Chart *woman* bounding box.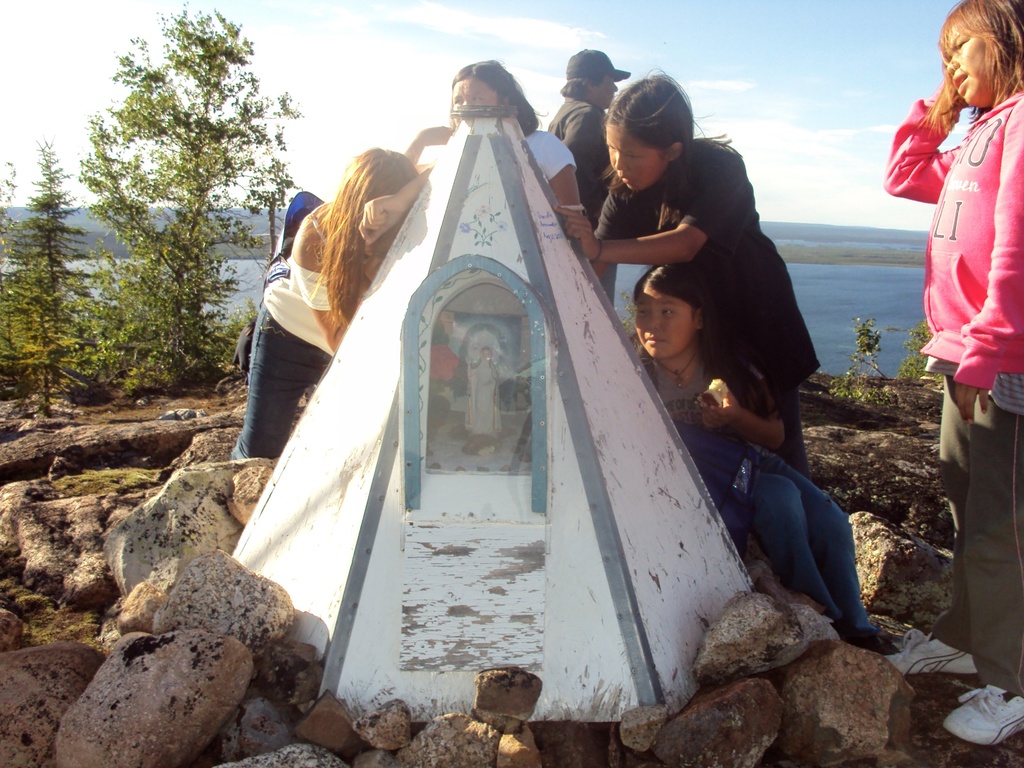
Charted: [x1=238, y1=154, x2=423, y2=465].
